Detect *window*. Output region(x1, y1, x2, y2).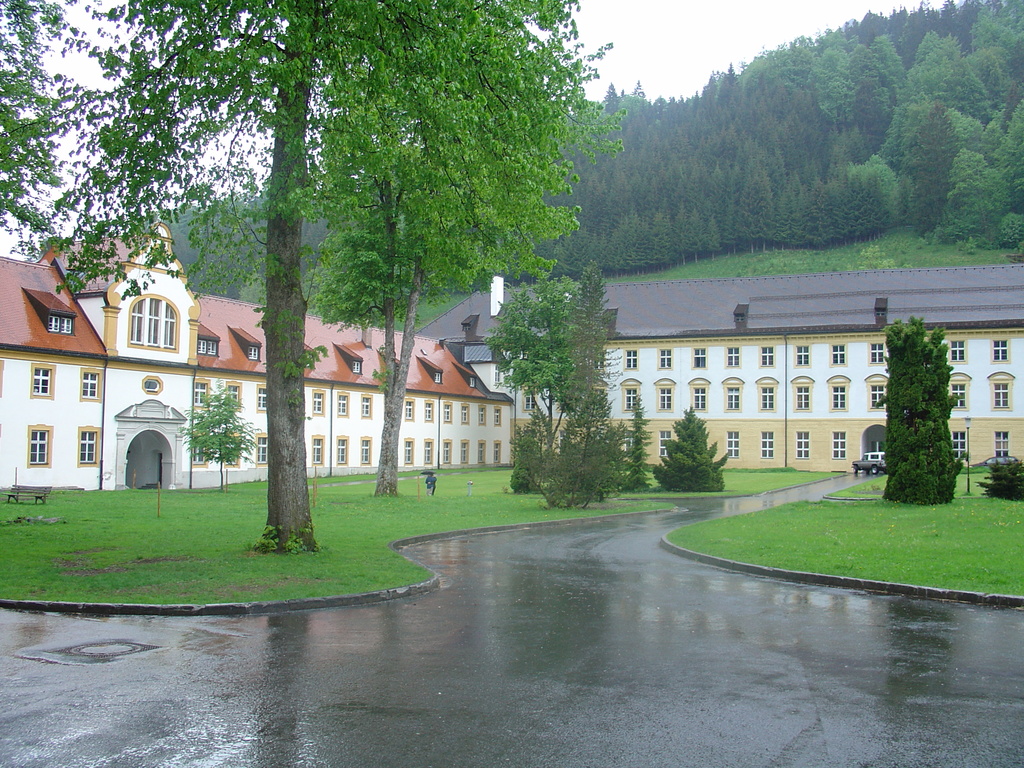
region(196, 380, 212, 408).
